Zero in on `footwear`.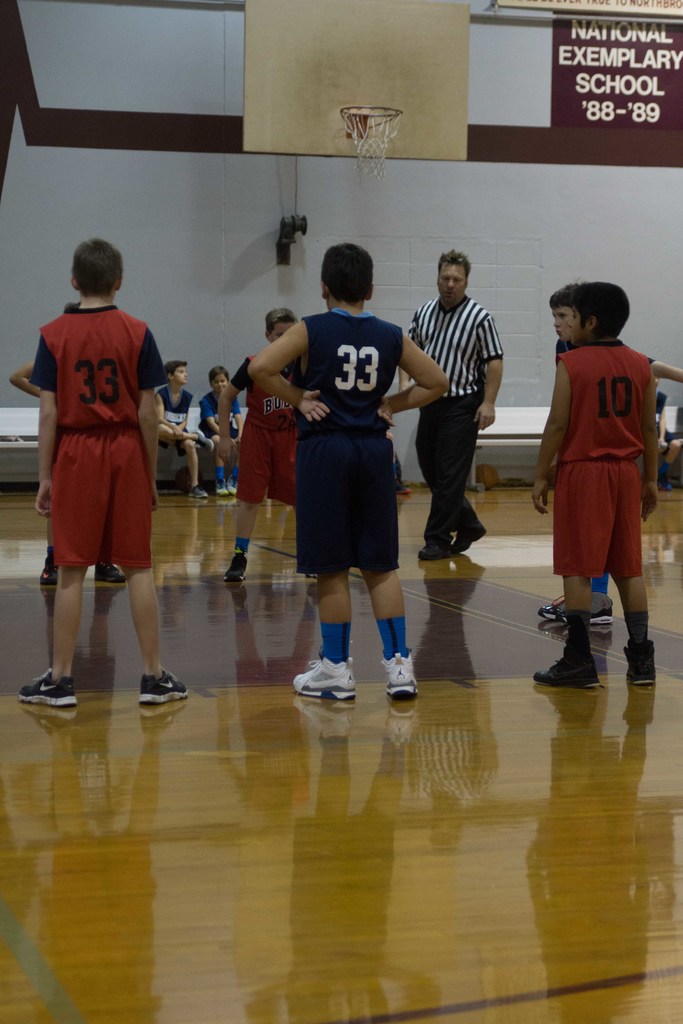
Zeroed in: detection(396, 483, 410, 494).
